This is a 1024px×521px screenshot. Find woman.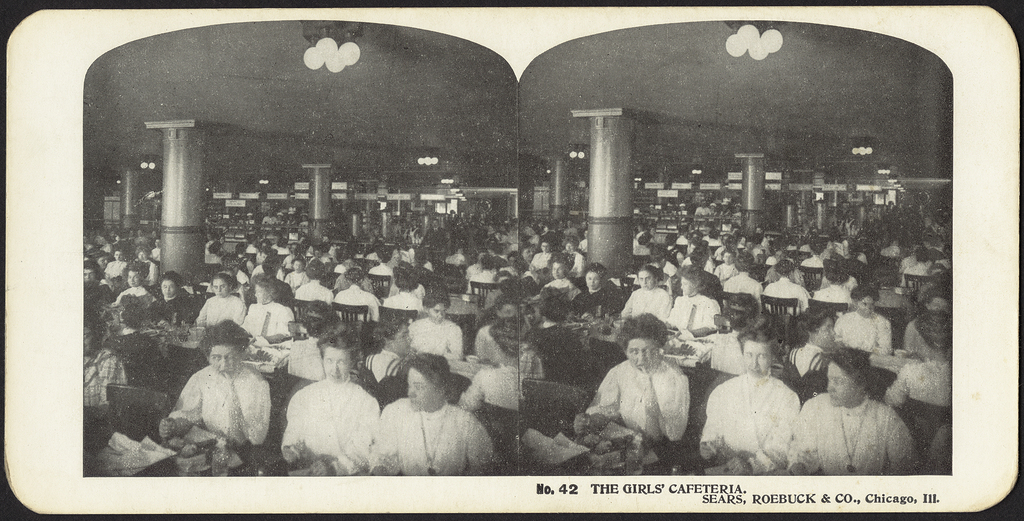
Bounding box: bbox=(884, 310, 953, 413).
